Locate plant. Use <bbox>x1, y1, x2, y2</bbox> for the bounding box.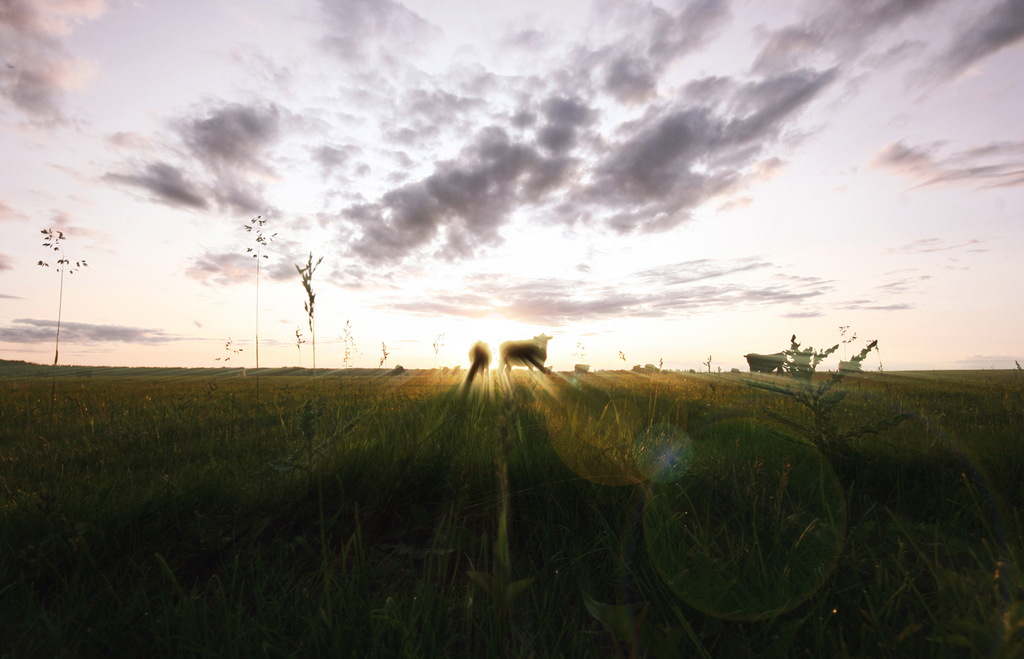
<bbox>212, 338, 246, 375</bbox>.
